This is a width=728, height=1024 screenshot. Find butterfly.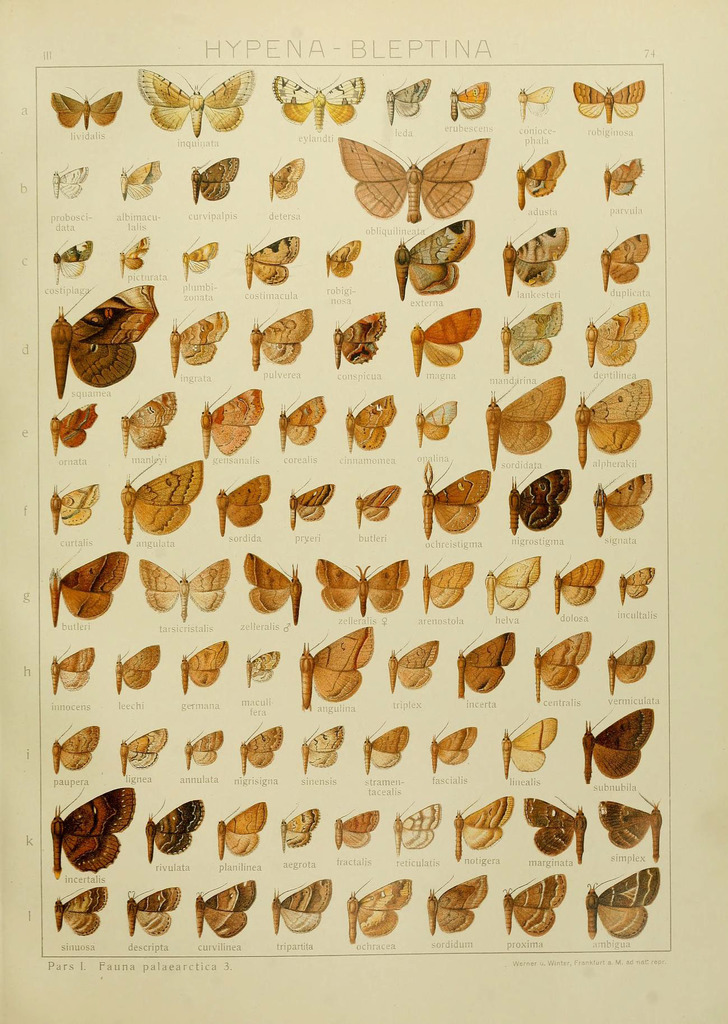
Bounding box: BBox(124, 881, 182, 935).
